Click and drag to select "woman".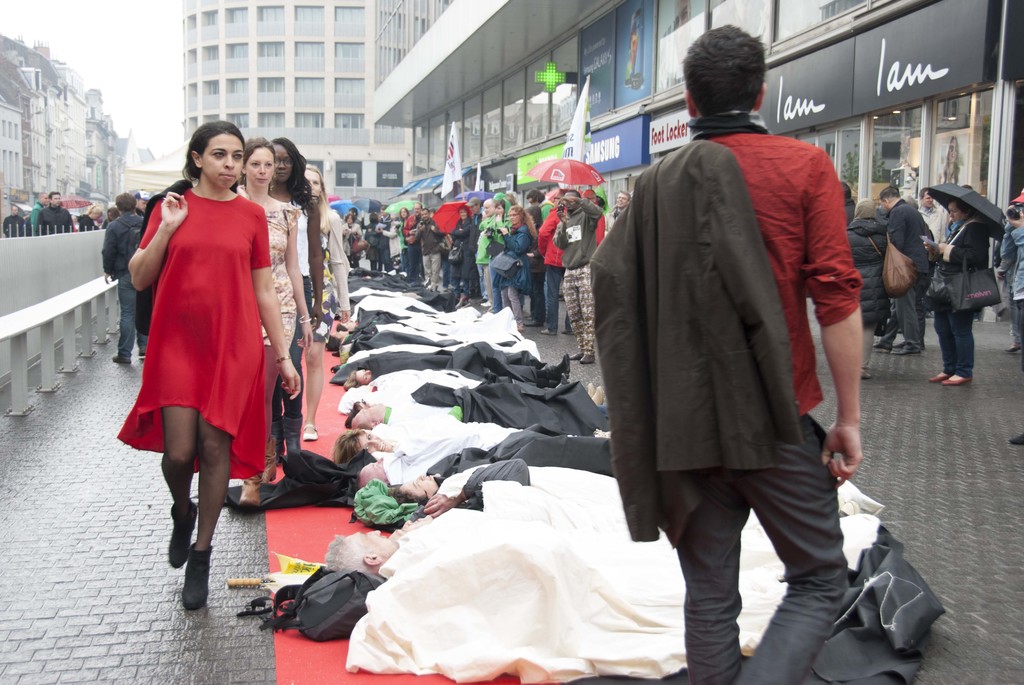
Selection: l=257, t=136, r=321, b=473.
